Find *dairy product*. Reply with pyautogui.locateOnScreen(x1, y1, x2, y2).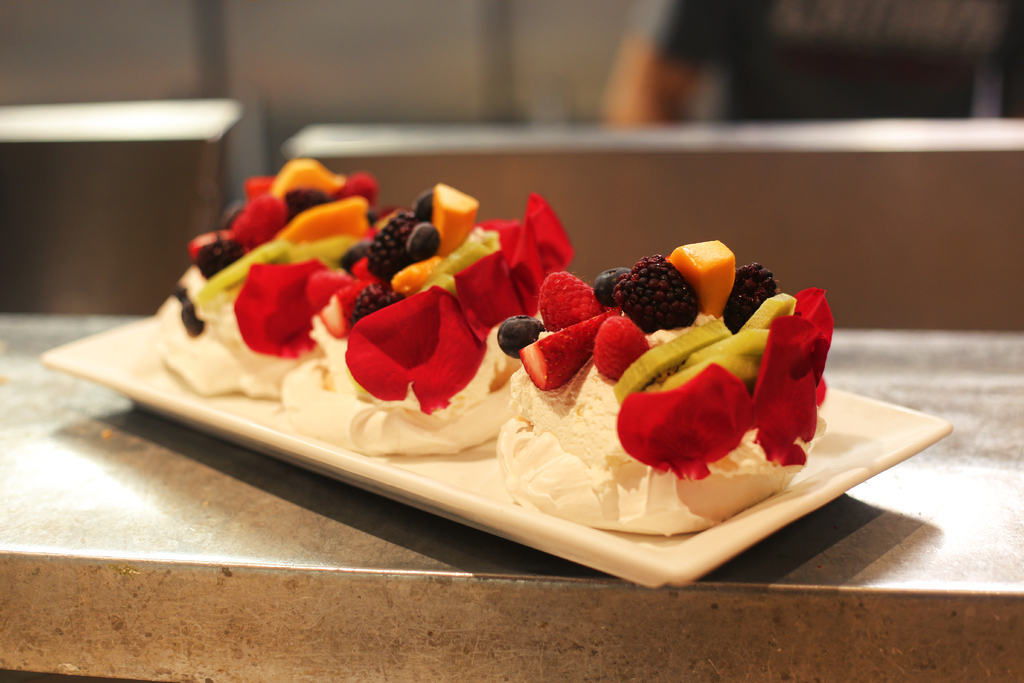
pyautogui.locateOnScreen(136, 210, 854, 528).
